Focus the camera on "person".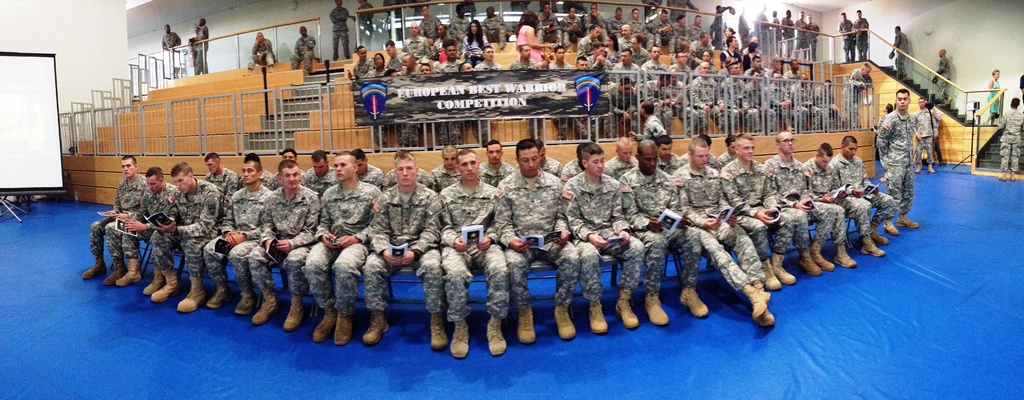
Focus region: Rect(159, 25, 183, 49).
